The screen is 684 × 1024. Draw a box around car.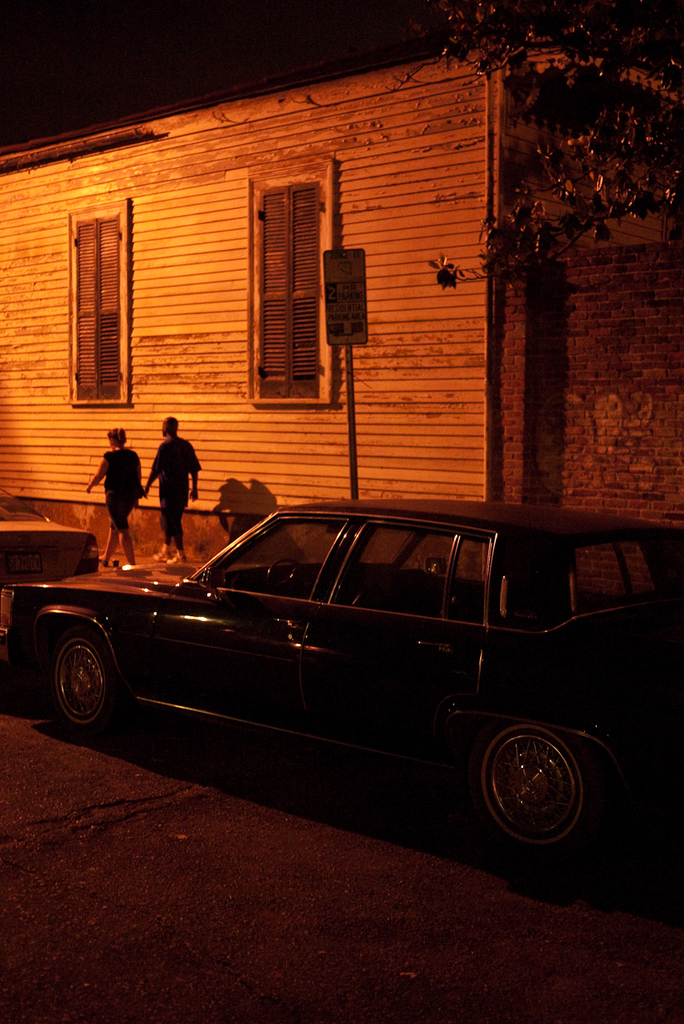
locate(0, 498, 122, 603).
